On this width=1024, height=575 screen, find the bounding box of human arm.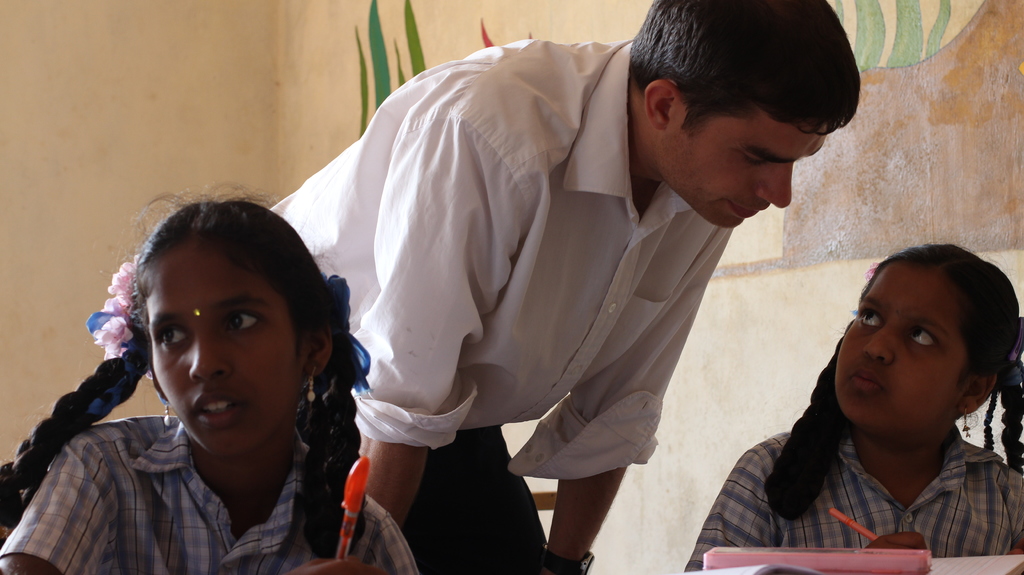
Bounding box: (x1=0, y1=429, x2=371, y2=574).
